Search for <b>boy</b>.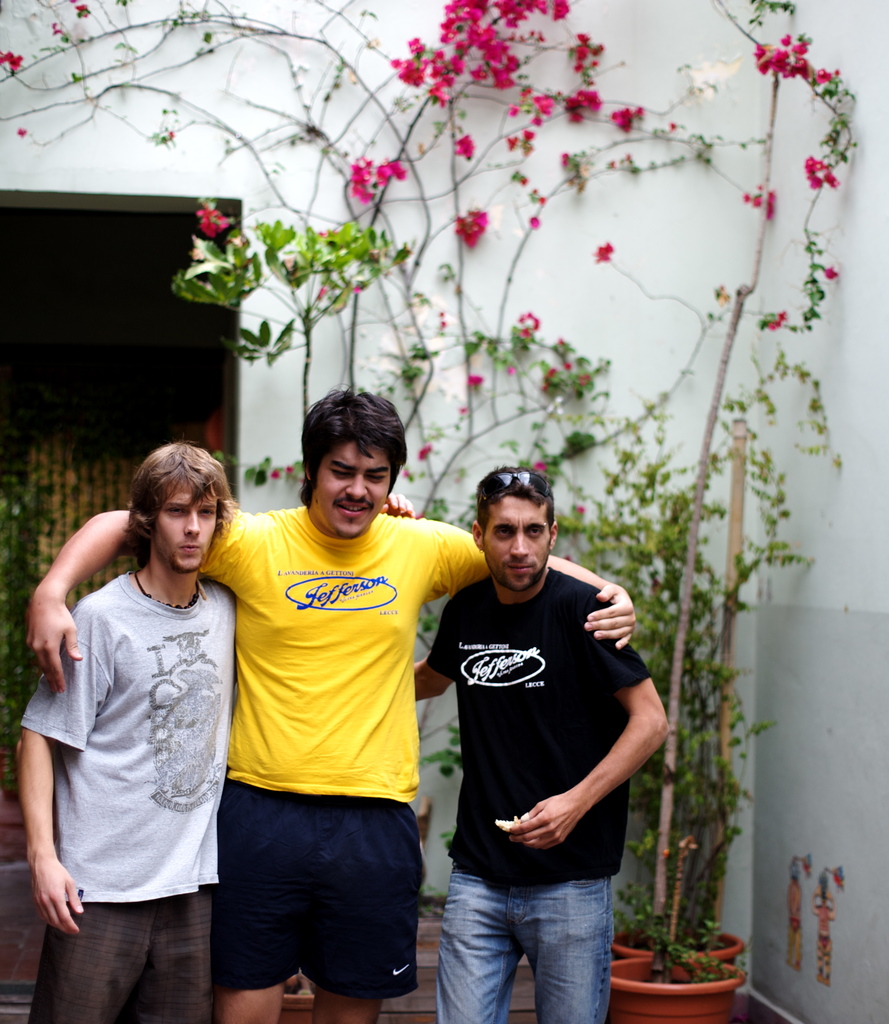
Found at crop(33, 424, 262, 1013).
